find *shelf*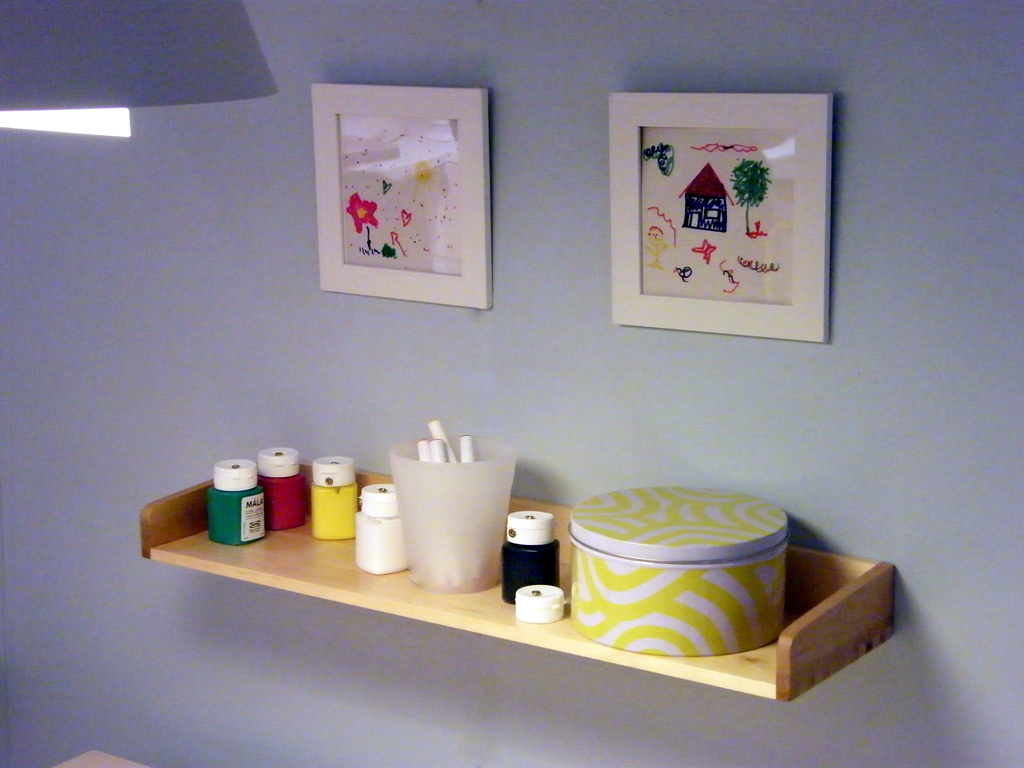
BBox(133, 444, 895, 705)
